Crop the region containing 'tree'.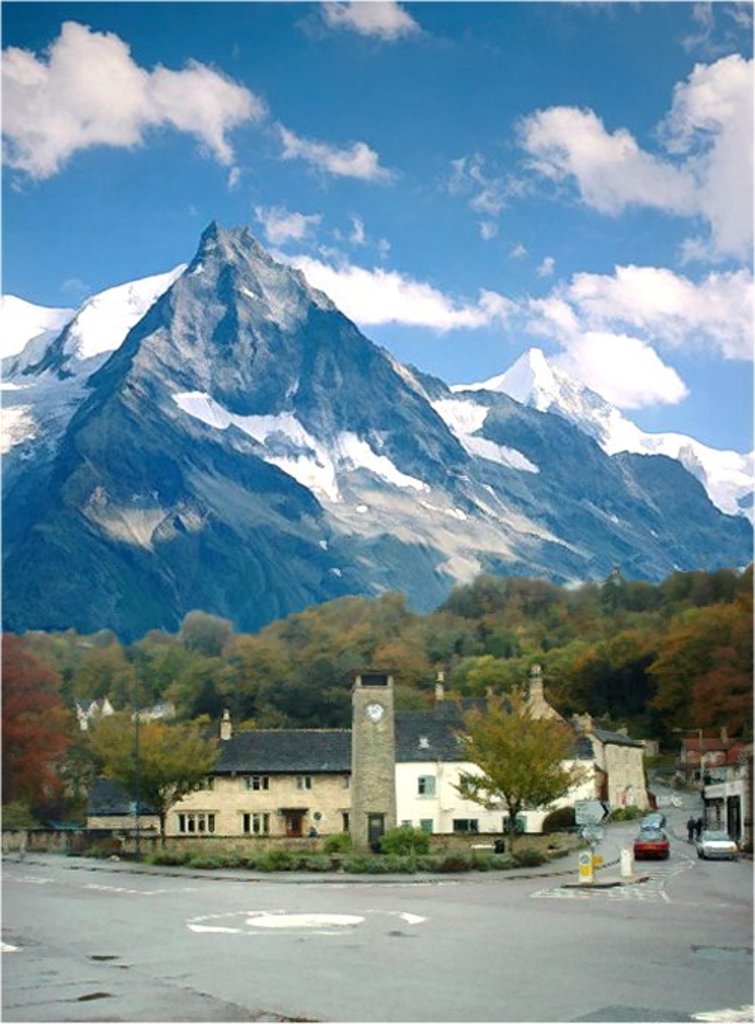
Crop region: box=[462, 669, 592, 841].
